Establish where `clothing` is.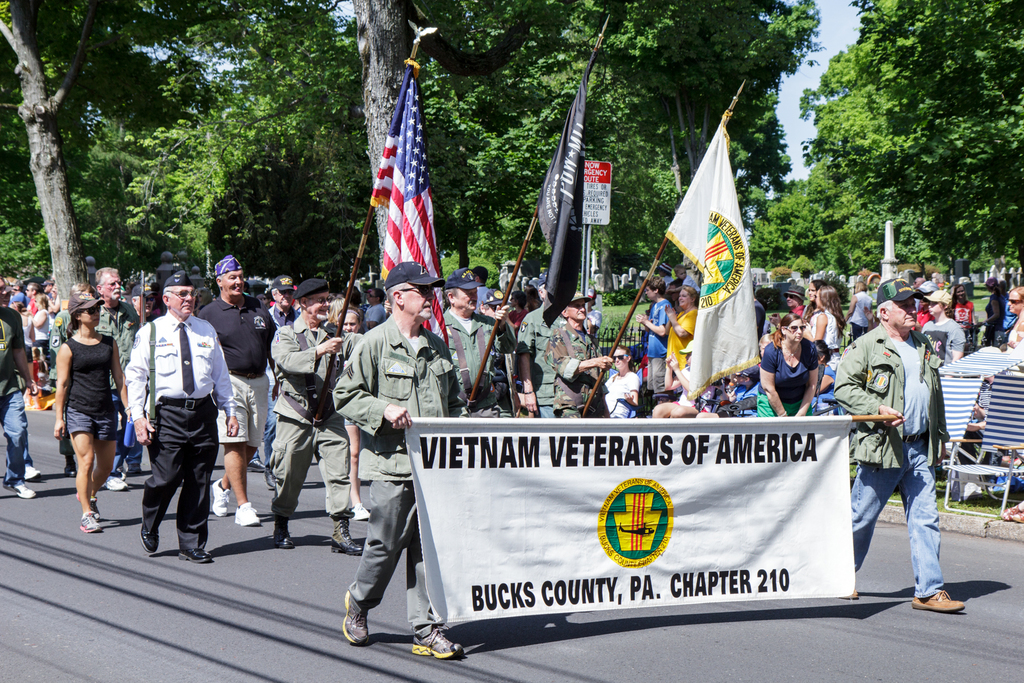
Established at {"left": 607, "top": 368, "right": 643, "bottom": 421}.
